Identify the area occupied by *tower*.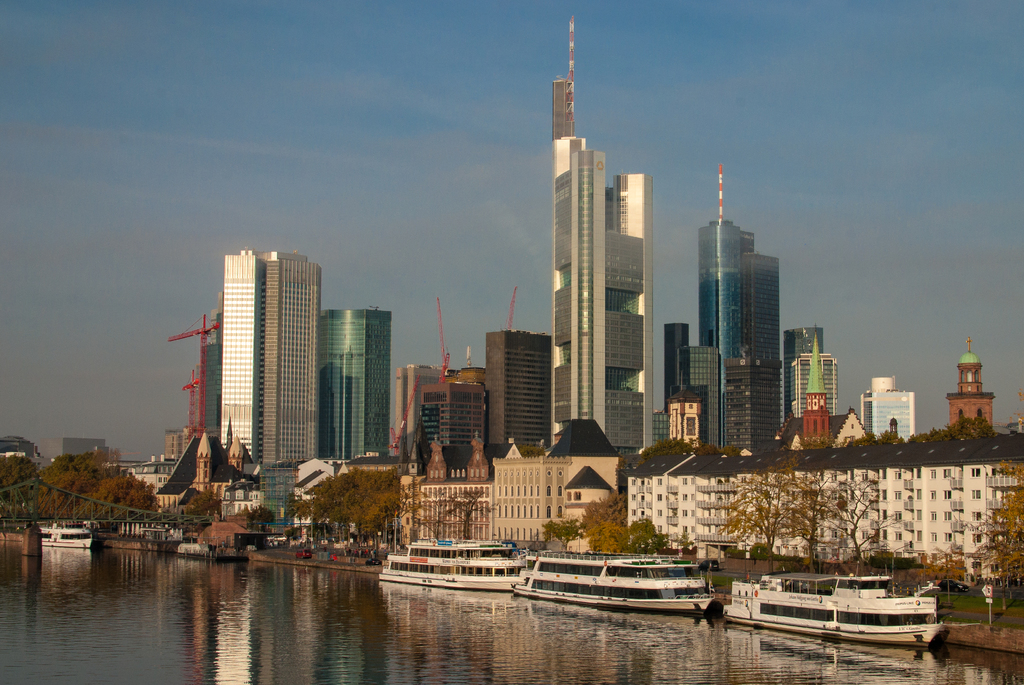
Area: <box>225,254,265,464</box>.
